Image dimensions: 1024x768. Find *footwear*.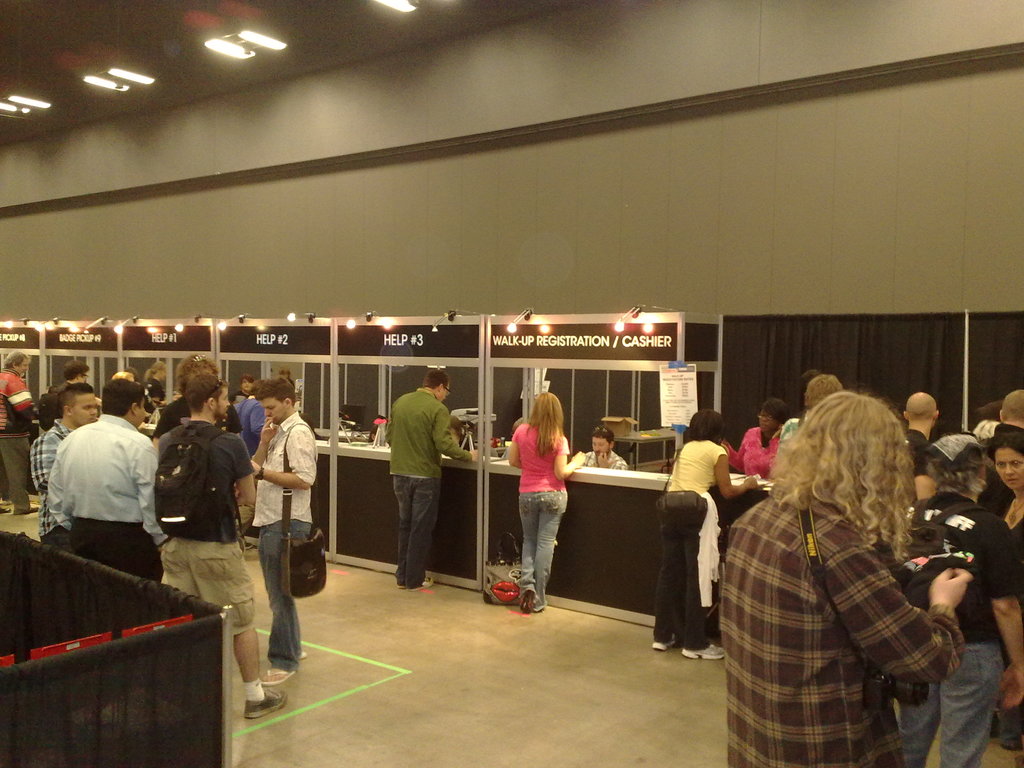
(682, 643, 725, 661).
